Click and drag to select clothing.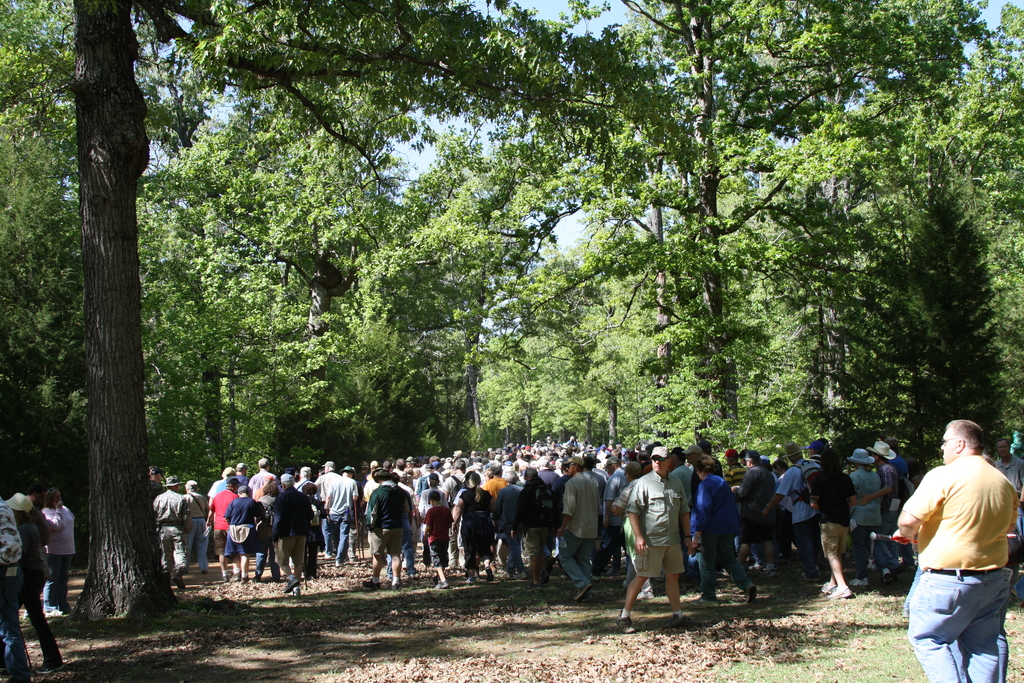
Selection: rect(698, 477, 756, 589).
